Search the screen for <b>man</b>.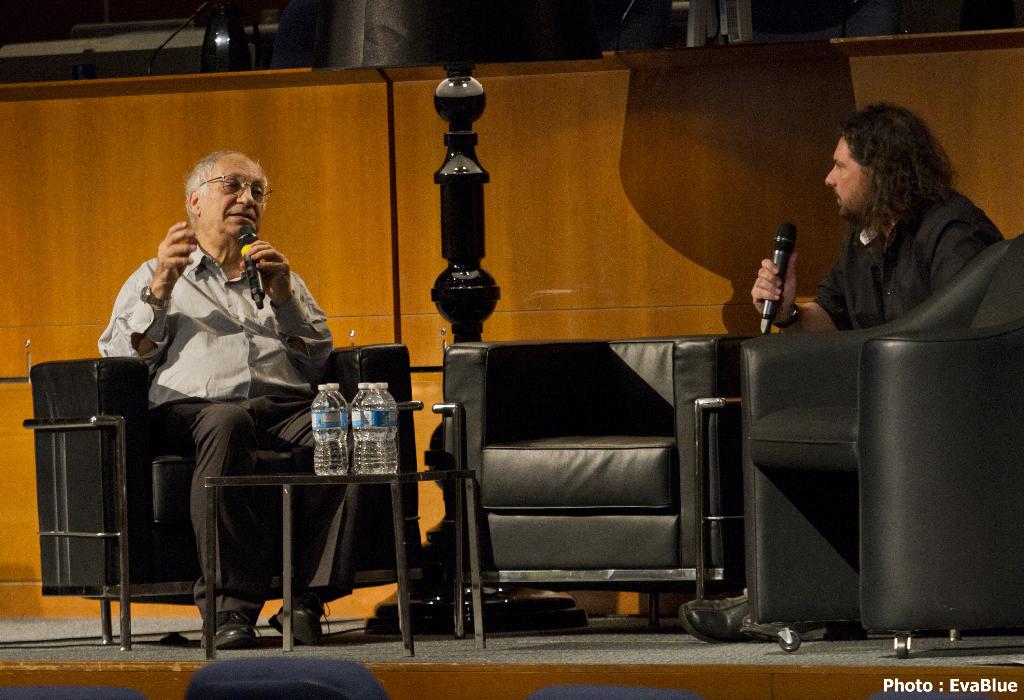
Found at locate(100, 152, 340, 625).
